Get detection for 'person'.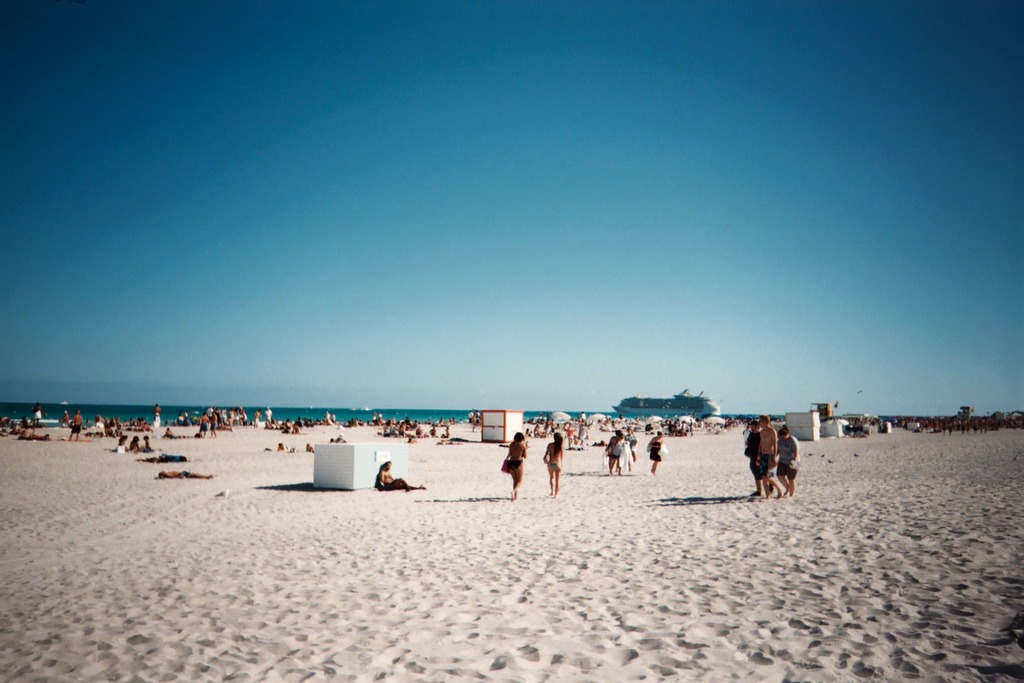
Detection: (left=647, top=427, right=665, bottom=477).
